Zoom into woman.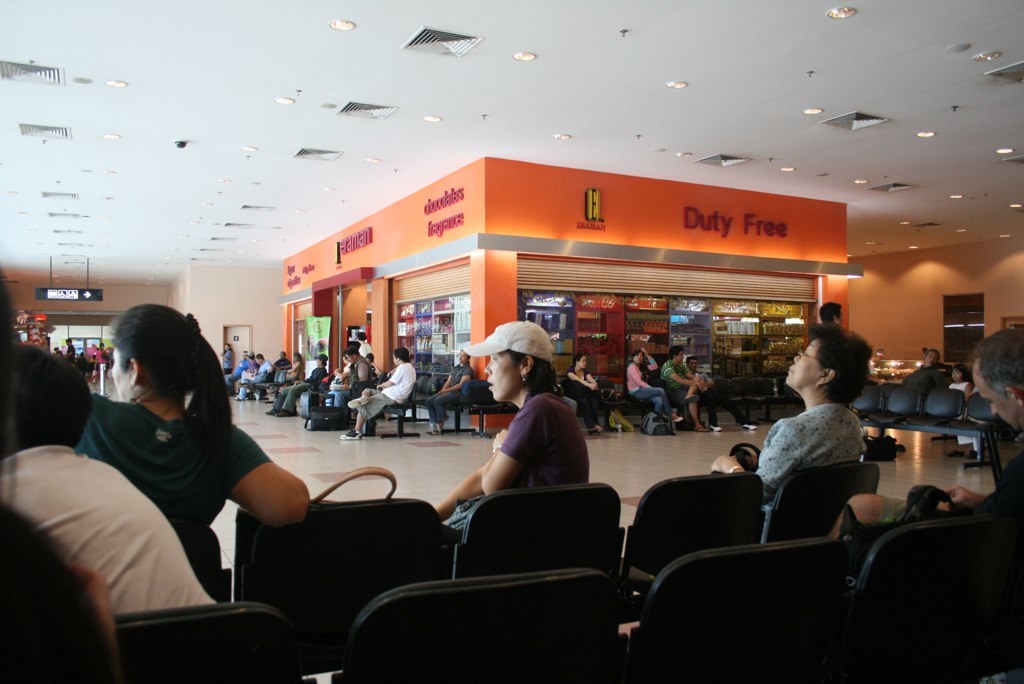
Zoom target: rect(429, 320, 604, 559).
